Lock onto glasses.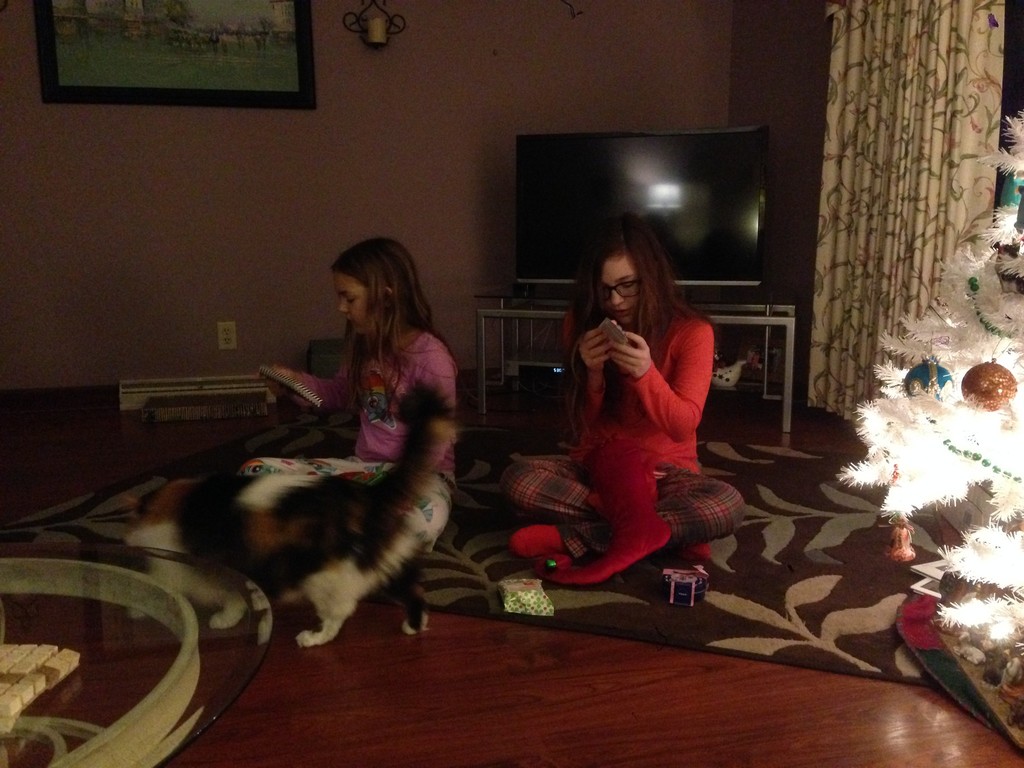
Locked: {"left": 593, "top": 276, "right": 645, "bottom": 308}.
